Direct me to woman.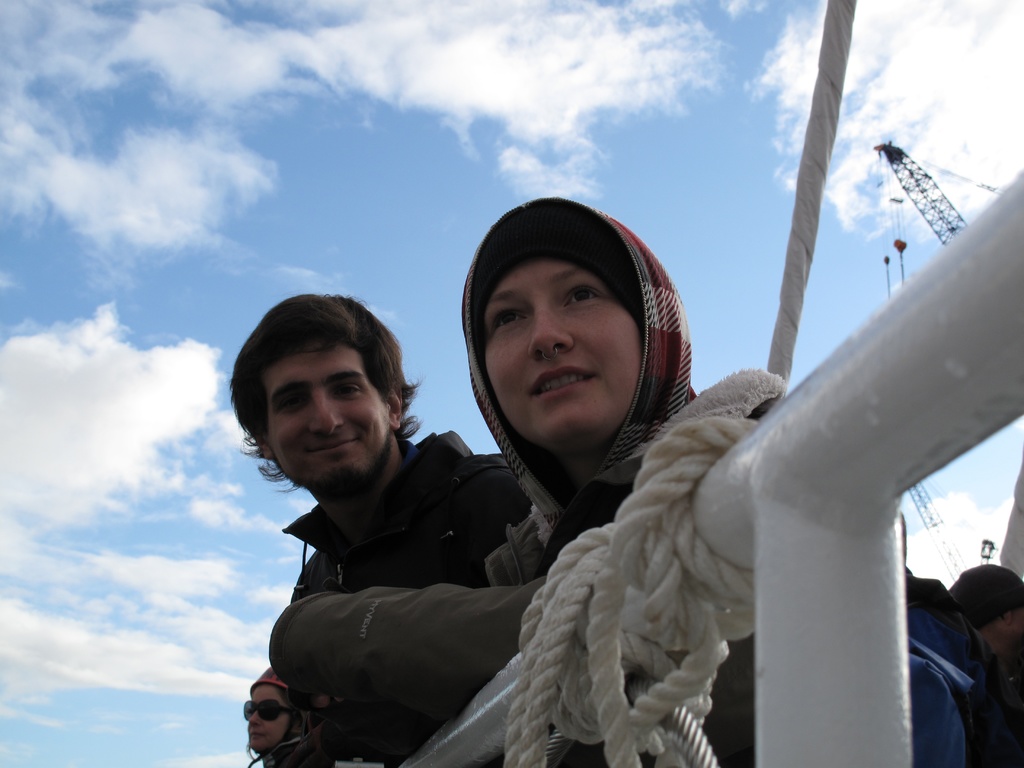
Direction: rect(272, 176, 1015, 767).
